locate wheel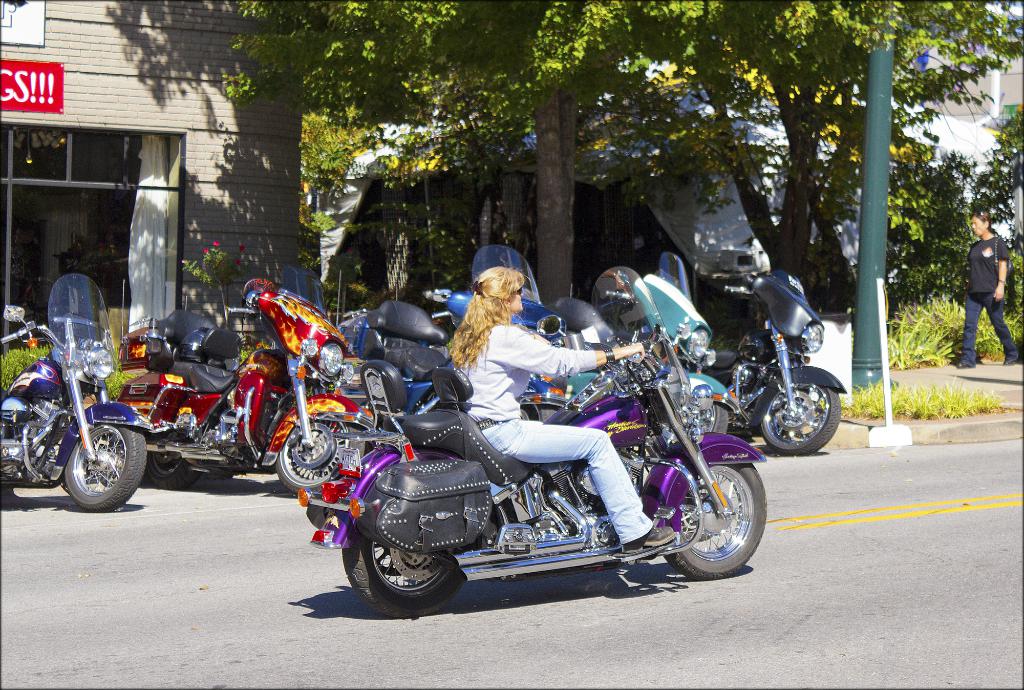
BBox(274, 415, 367, 499)
